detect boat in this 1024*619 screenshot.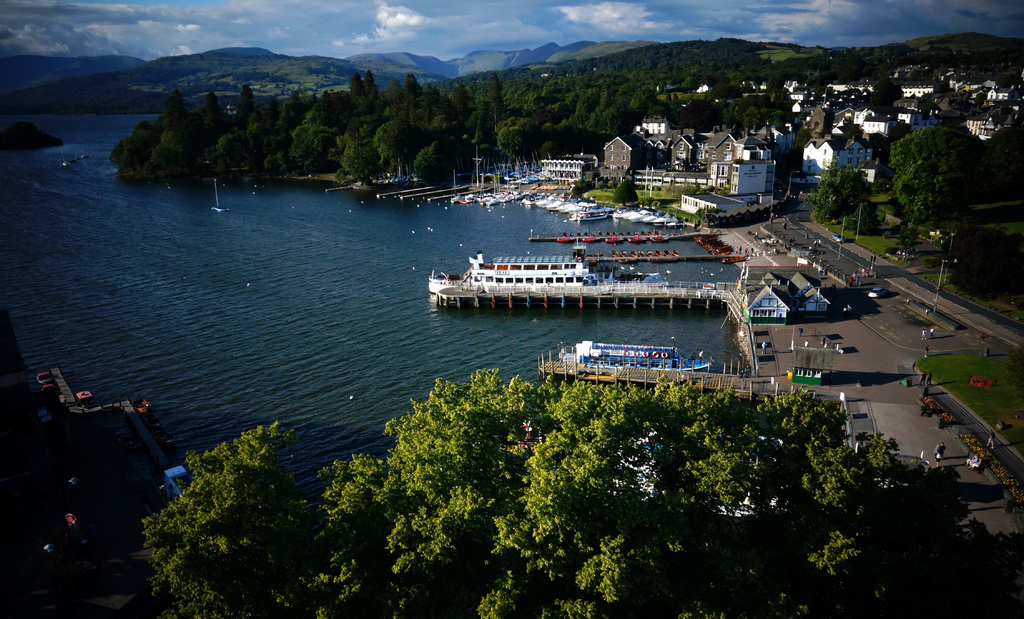
Detection: (left=417, top=226, right=758, bottom=310).
